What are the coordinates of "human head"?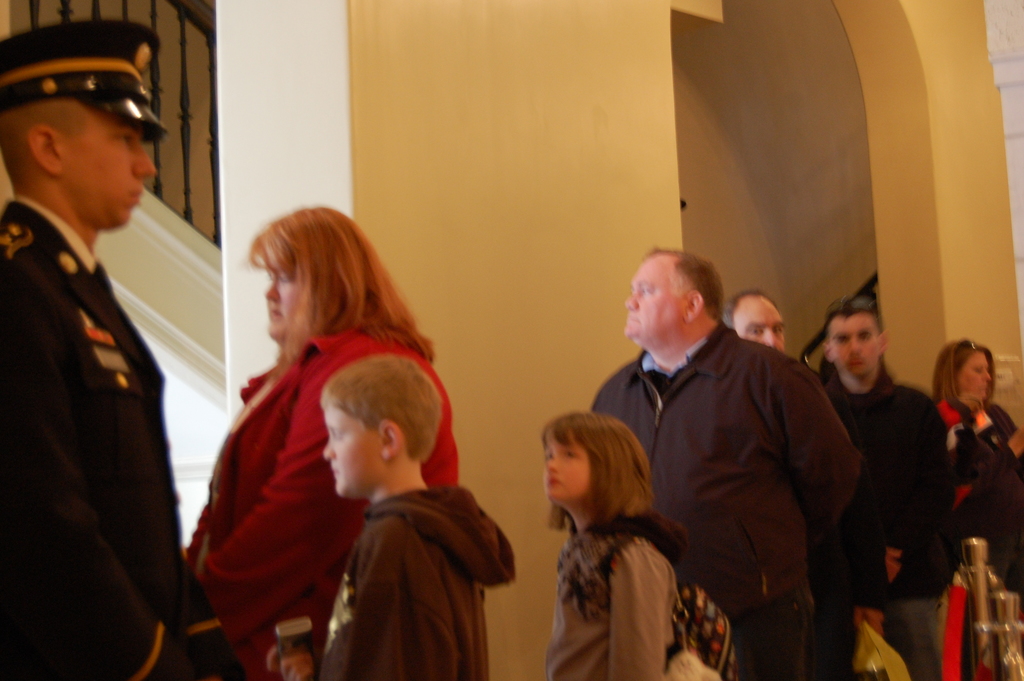
<bbox>929, 340, 997, 406</bbox>.
